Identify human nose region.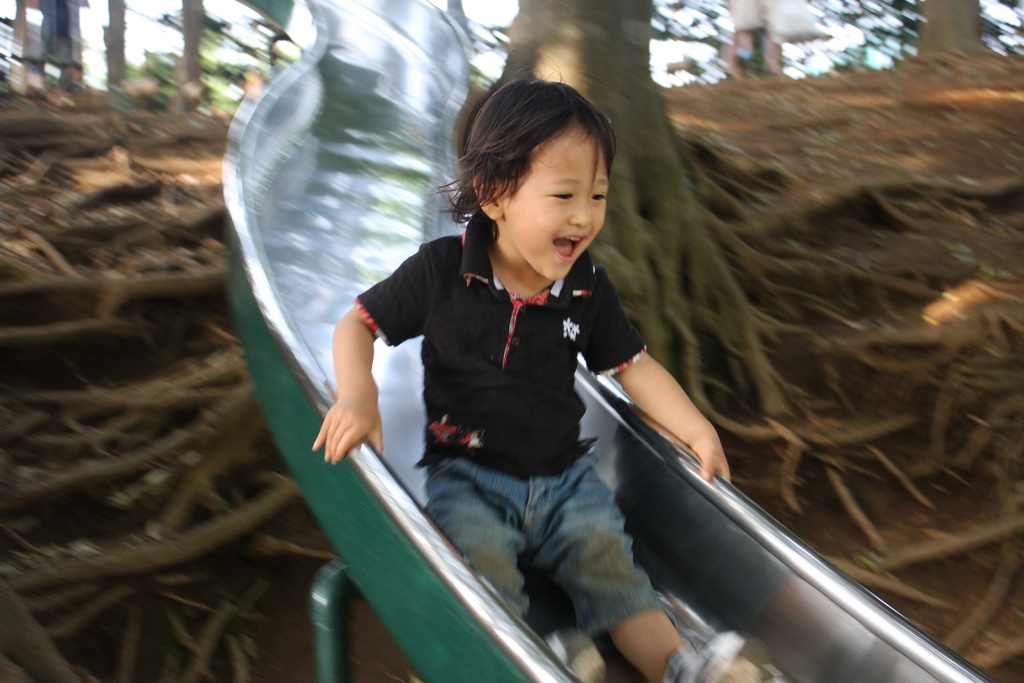
Region: BBox(569, 195, 595, 231).
